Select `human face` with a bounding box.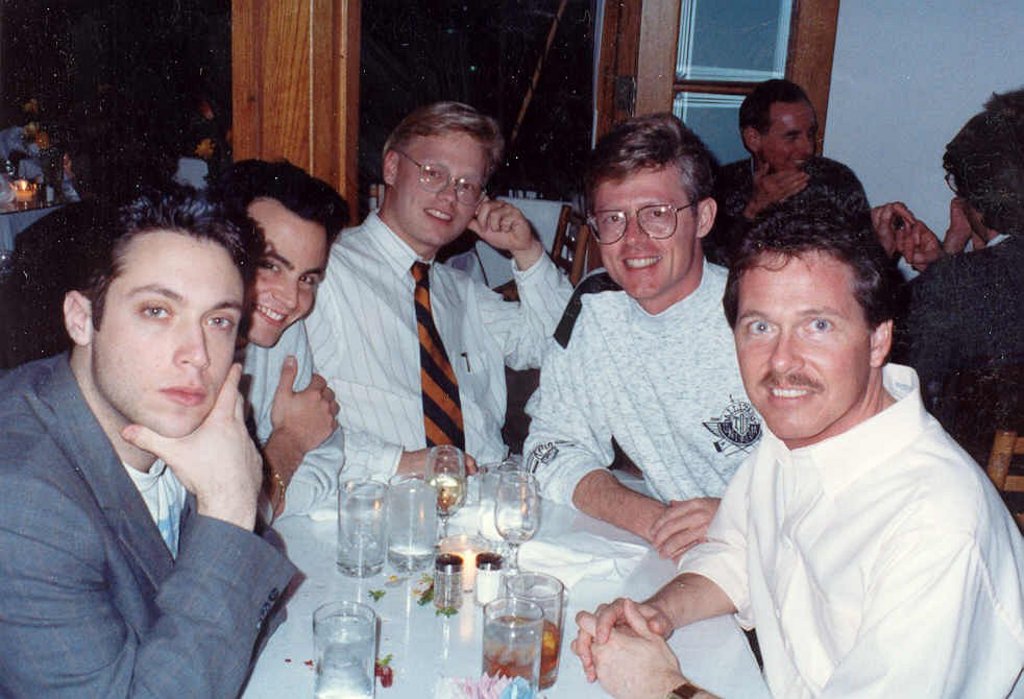
<region>255, 228, 321, 346</region>.
